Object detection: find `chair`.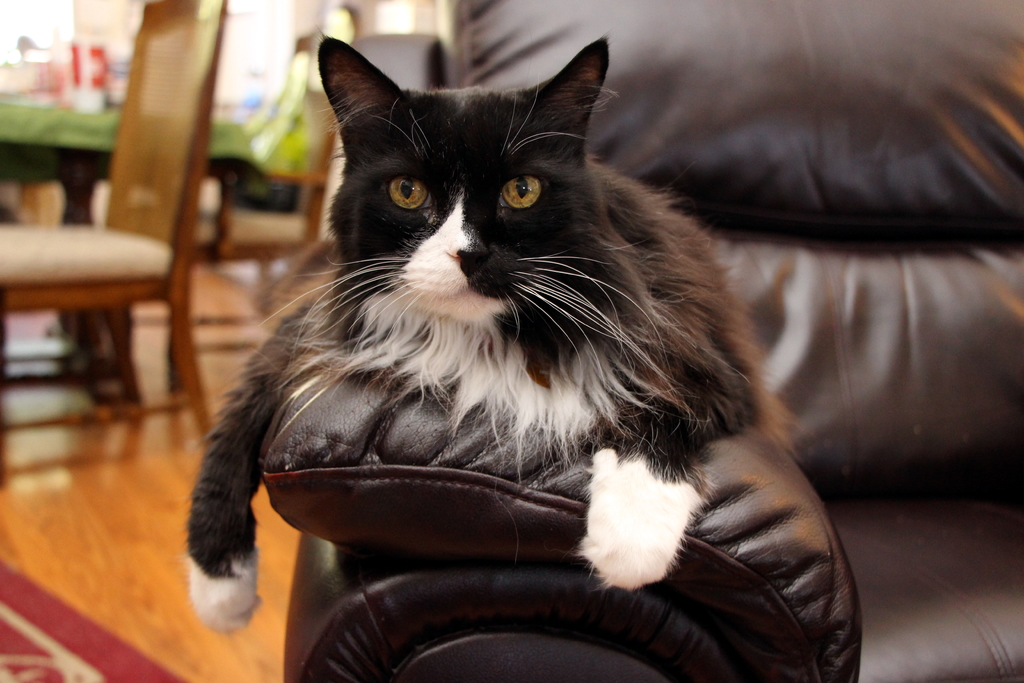
(left=168, top=24, right=451, bottom=423).
